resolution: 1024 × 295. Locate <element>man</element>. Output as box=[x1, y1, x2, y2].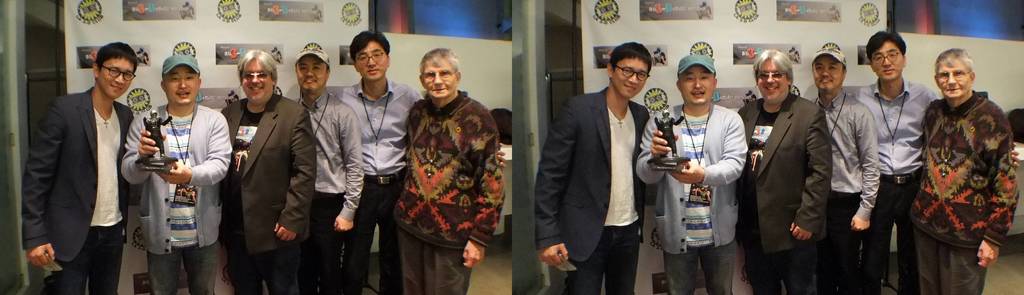
box=[121, 53, 232, 294].
